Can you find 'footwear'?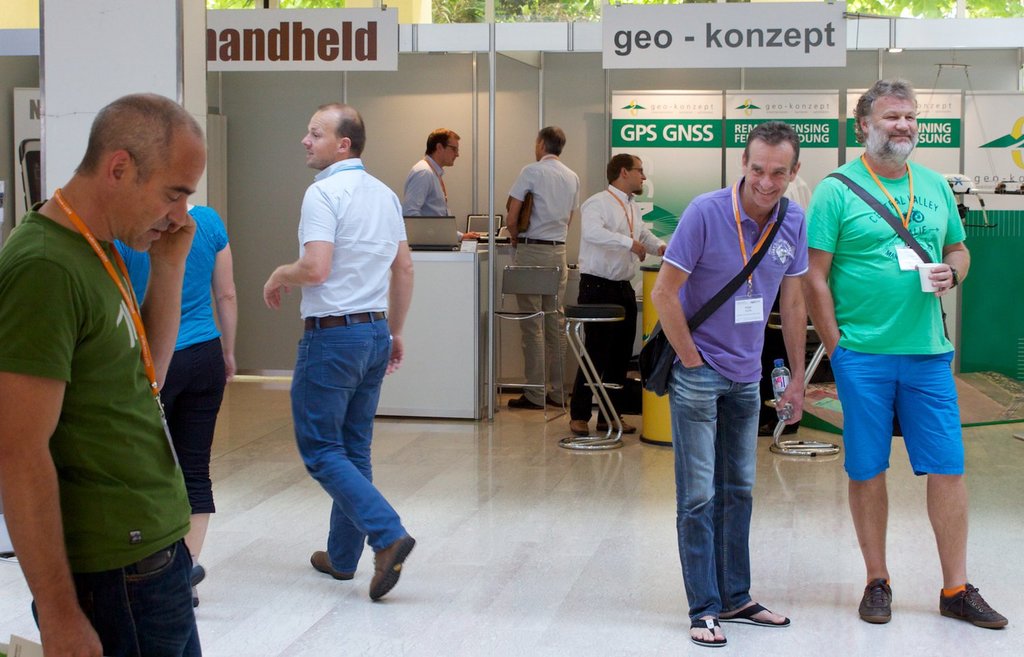
Yes, bounding box: BBox(859, 578, 893, 626).
